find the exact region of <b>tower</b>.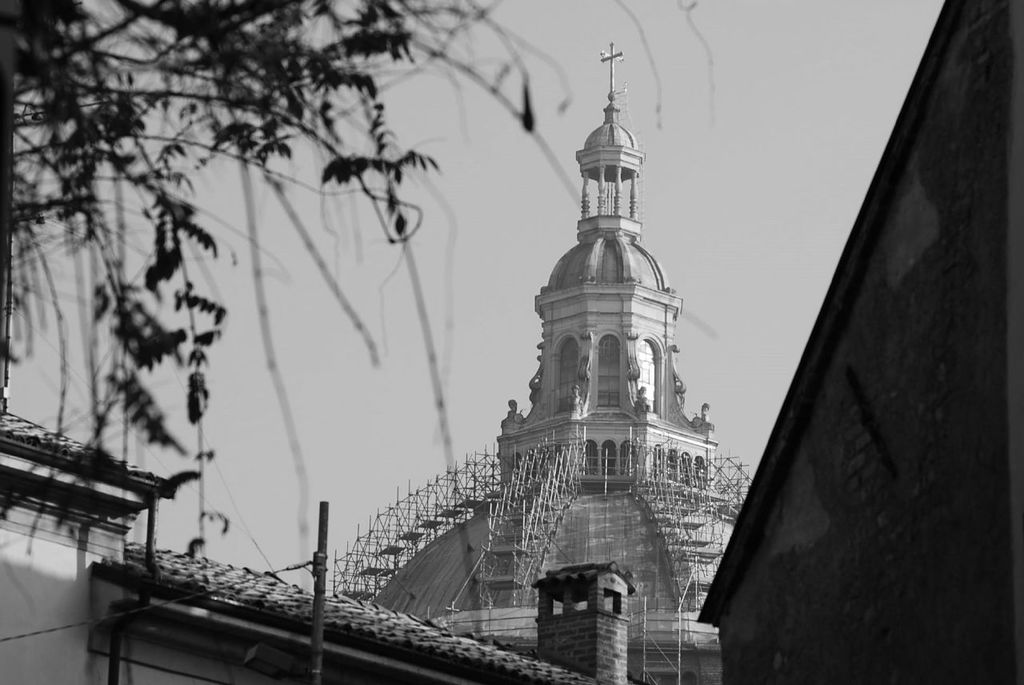
Exact region: <region>324, 46, 753, 684</region>.
